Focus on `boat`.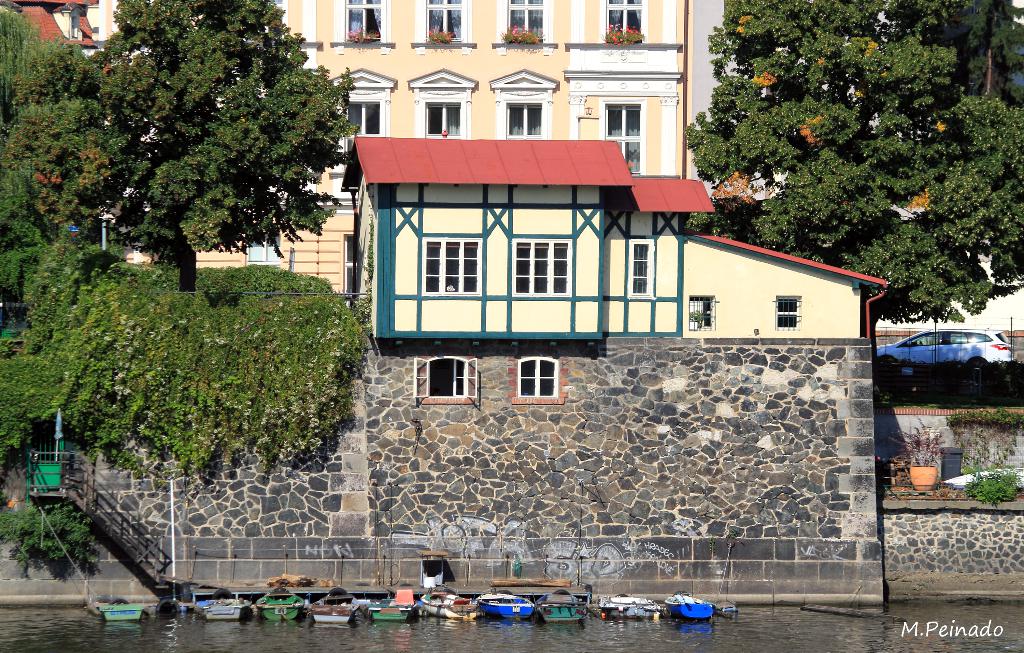
Focused at bbox=(189, 596, 243, 622).
